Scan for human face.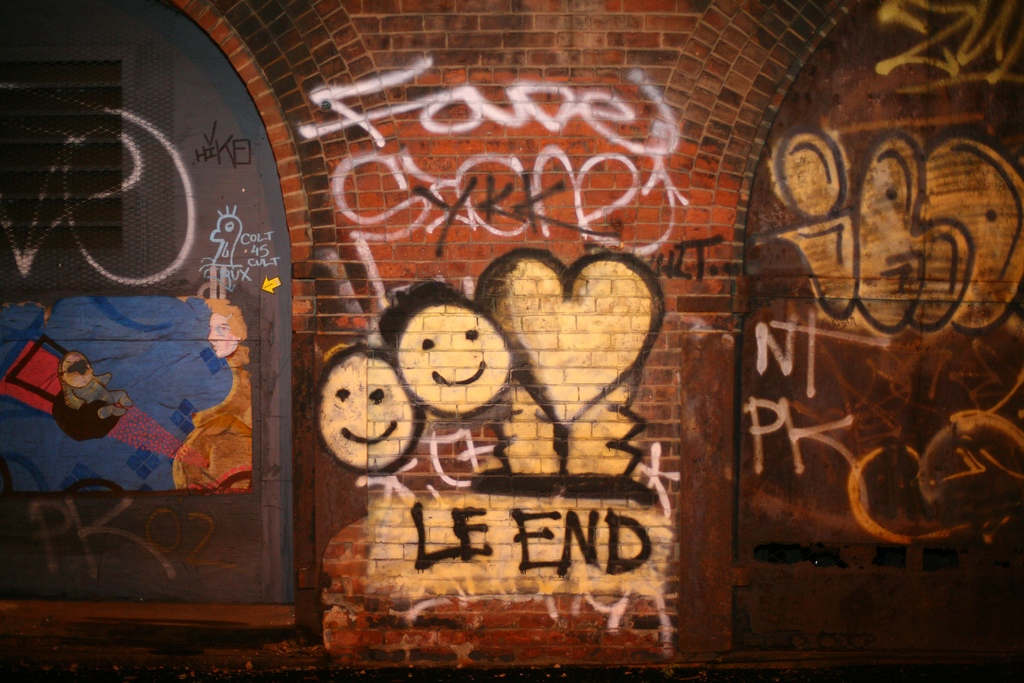
Scan result: (394, 307, 511, 412).
